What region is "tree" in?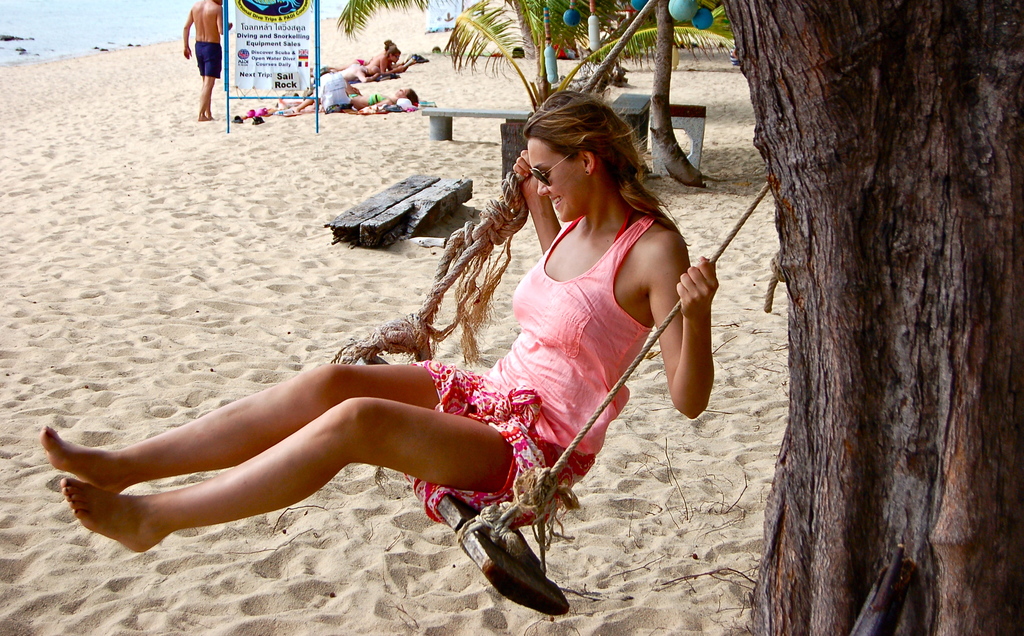
[703, 0, 1023, 635].
